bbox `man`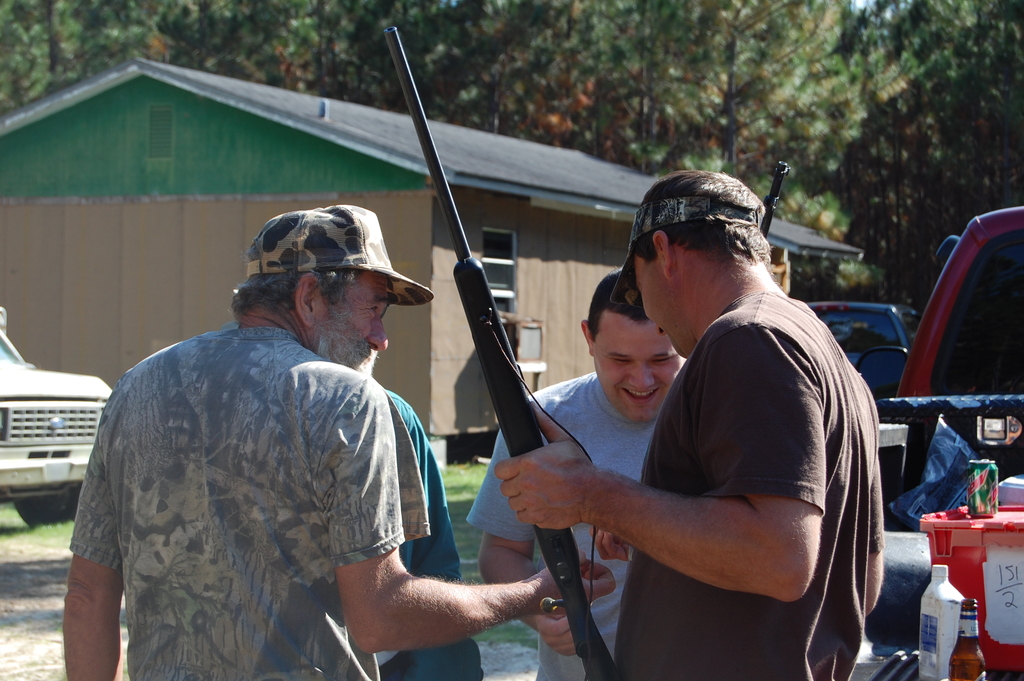
(left=60, top=203, right=619, bottom=680)
